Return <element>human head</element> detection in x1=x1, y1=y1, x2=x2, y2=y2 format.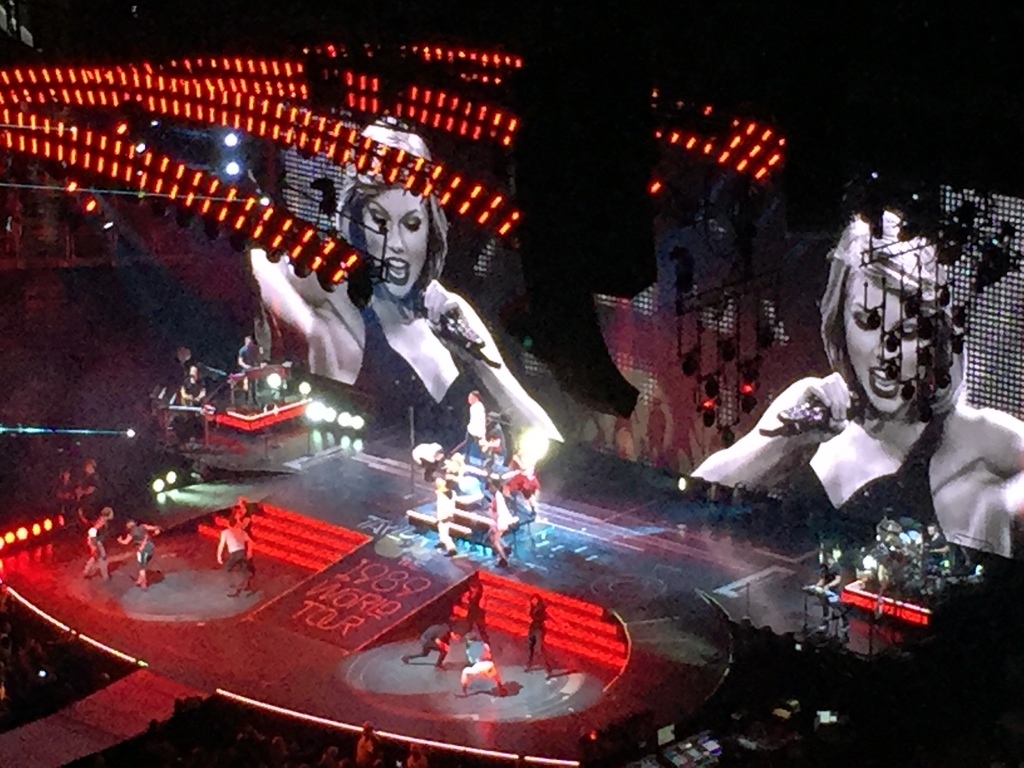
x1=820, y1=213, x2=970, y2=419.
